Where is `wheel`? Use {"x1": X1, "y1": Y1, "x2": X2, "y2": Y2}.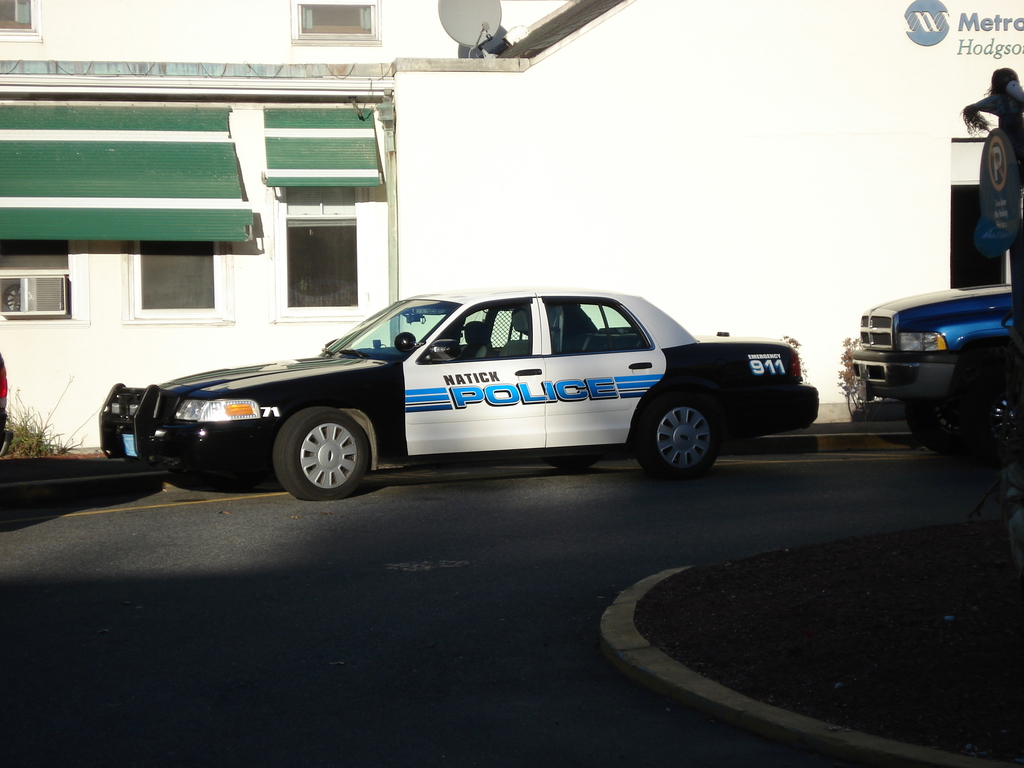
{"x1": 636, "y1": 399, "x2": 721, "y2": 481}.
